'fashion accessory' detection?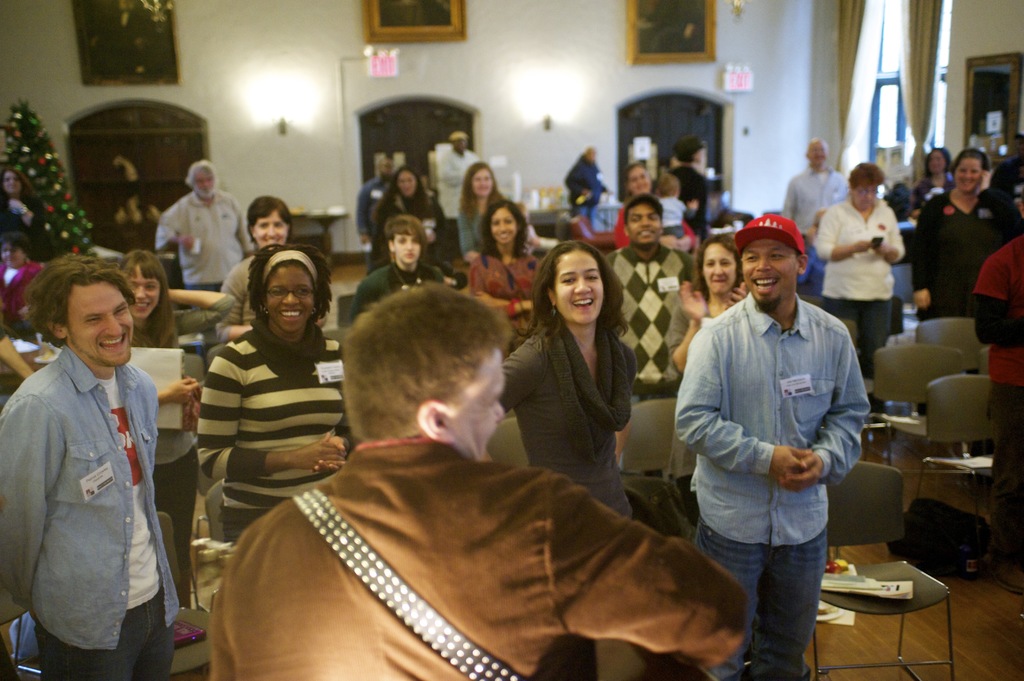
box=[550, 308, 556, 316]
